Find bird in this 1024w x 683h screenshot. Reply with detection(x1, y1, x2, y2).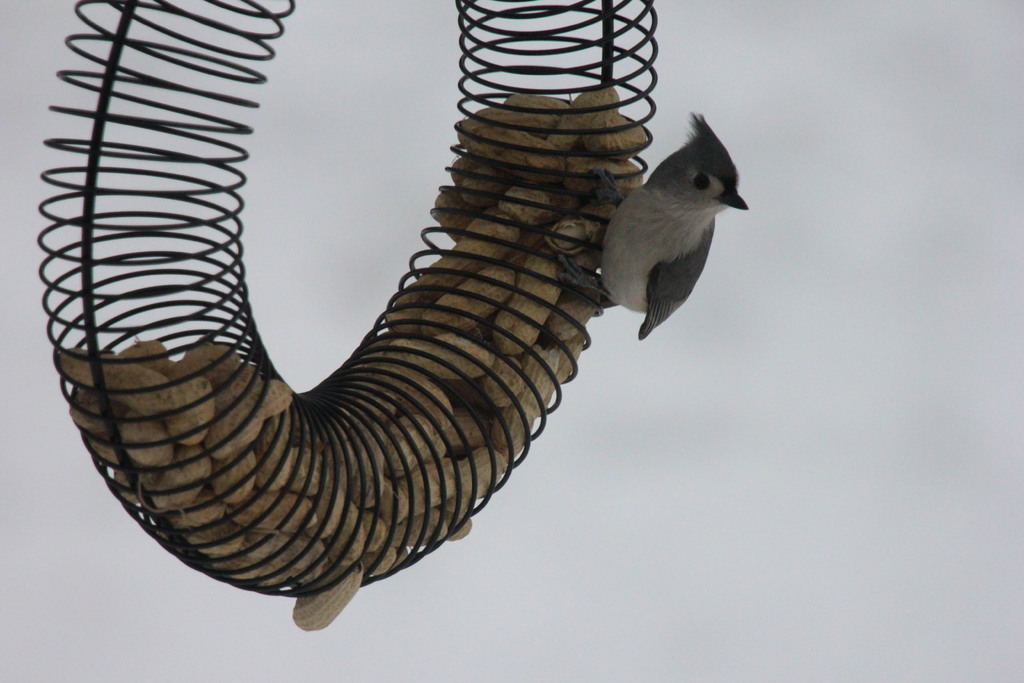
detection(596, 133, 748, 349).
